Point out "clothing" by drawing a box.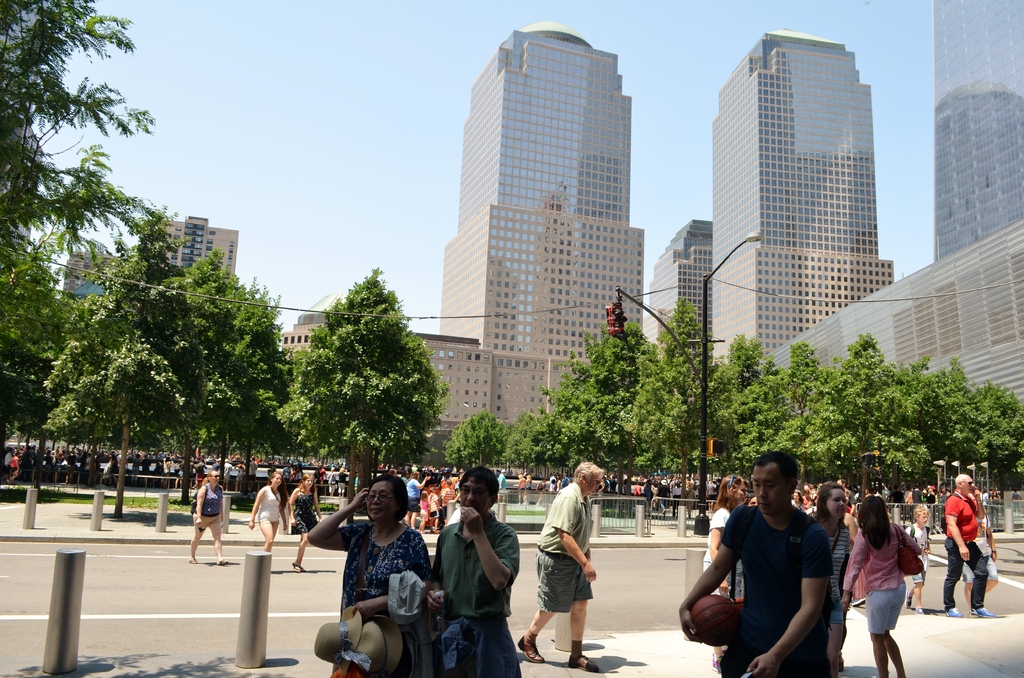
l=428, t=513, r=518, b=677.
